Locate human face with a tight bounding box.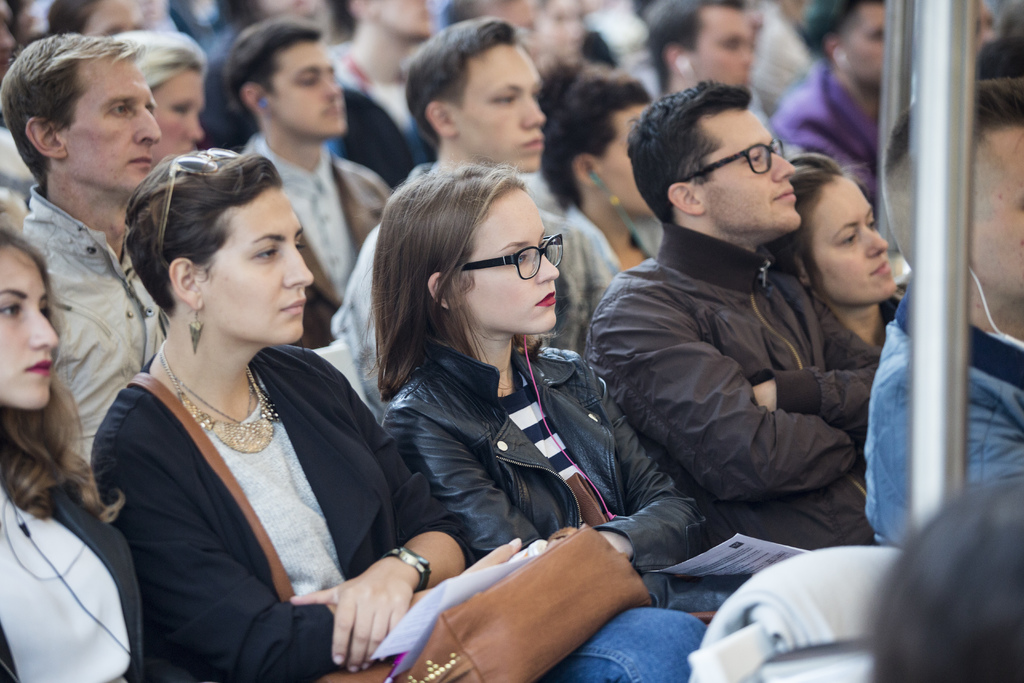
<box>467,190,559,332</box>.
